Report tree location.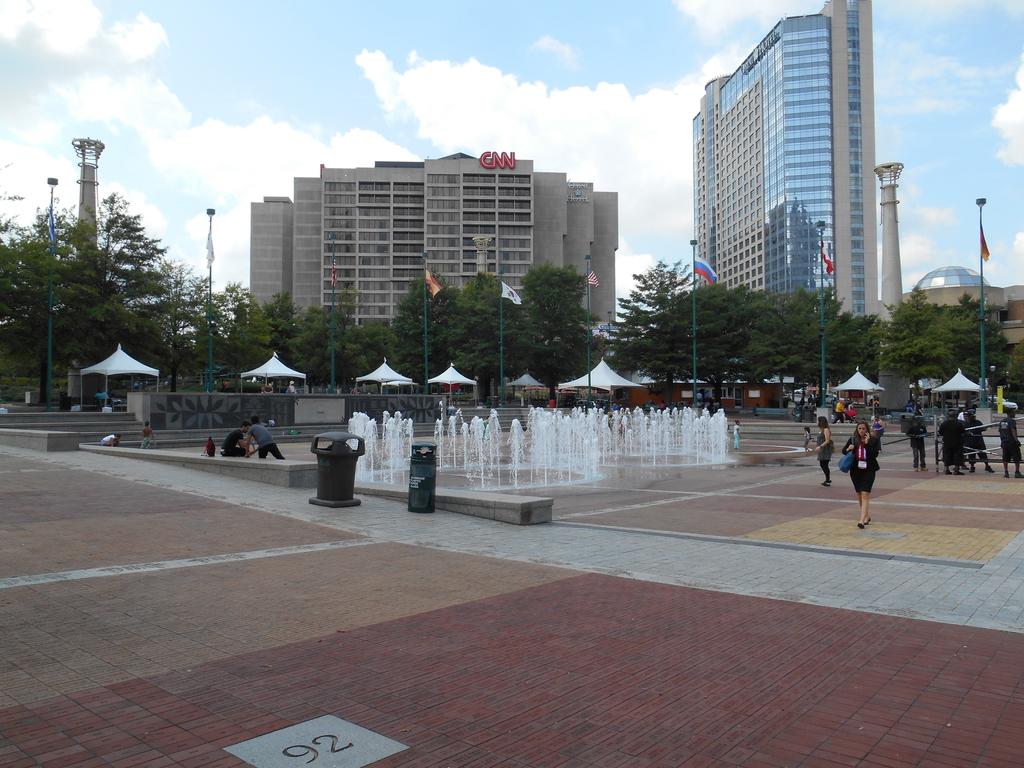
Report: [left=333, top=285, right=359, bottom=332].
